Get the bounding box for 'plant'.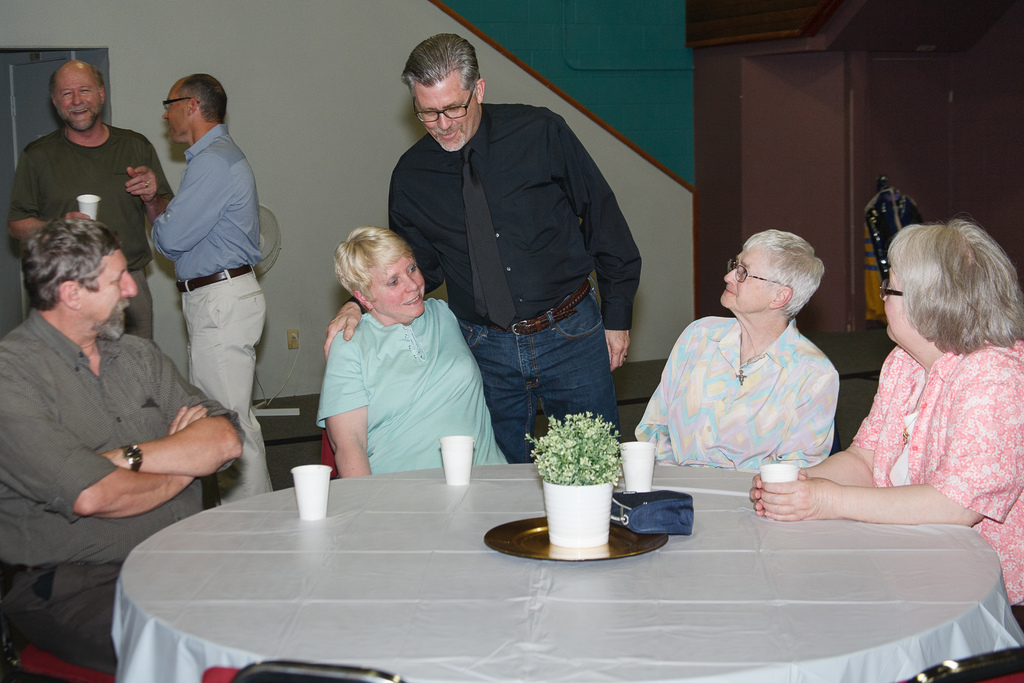
<box>518,399,642,538</box>.
